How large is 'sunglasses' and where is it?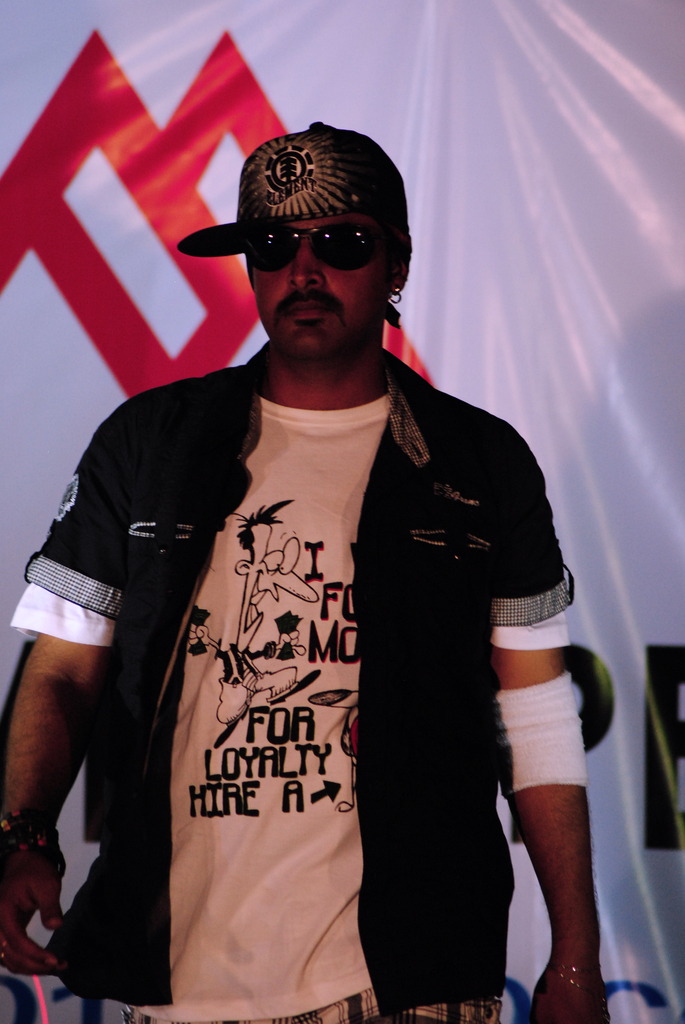
Bounding box: bbox=[247, 225, 401, 276].
